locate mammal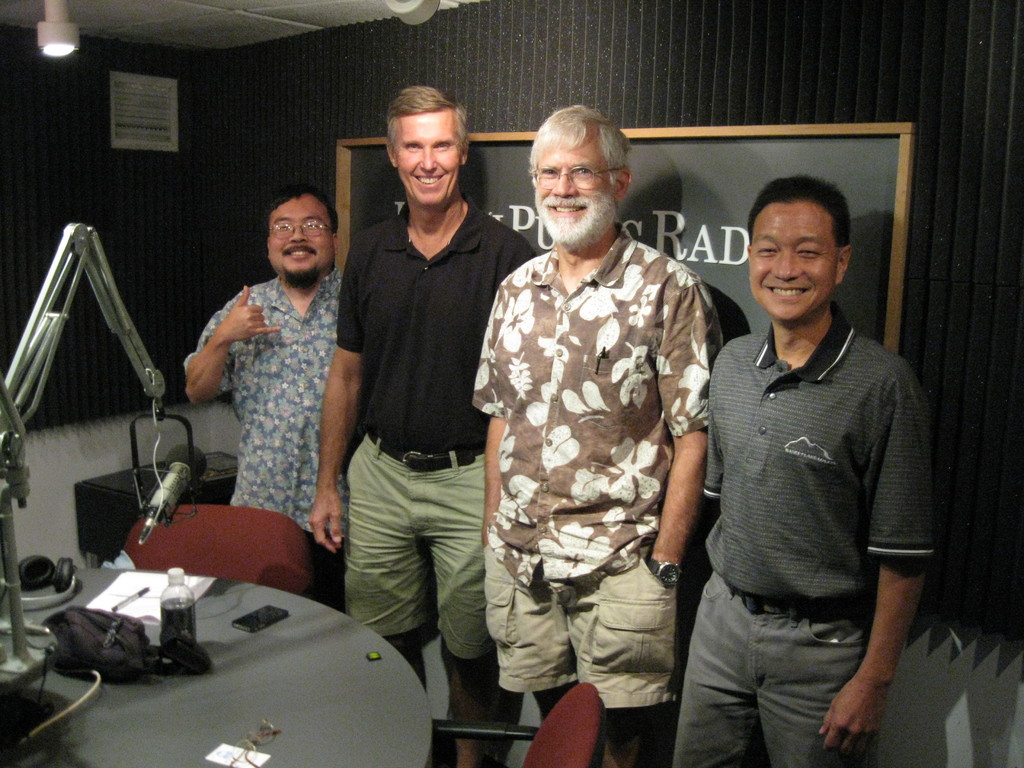
detection(470, 102, 728, 766)
